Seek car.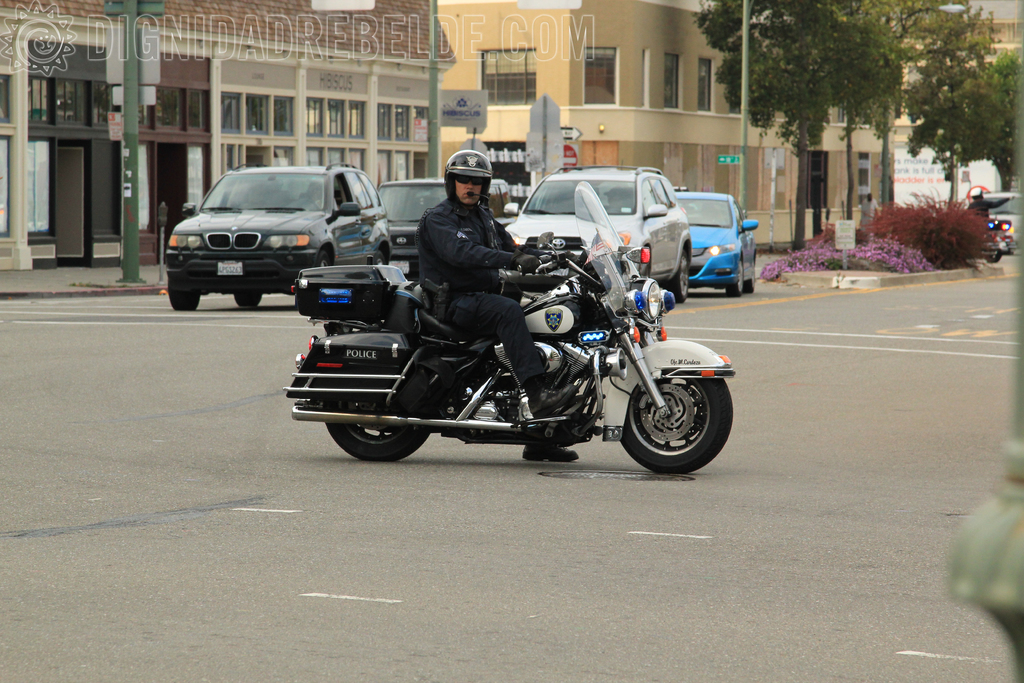
{"left": 984, "top": 191, "right": 1023, "bottom": 252}.
